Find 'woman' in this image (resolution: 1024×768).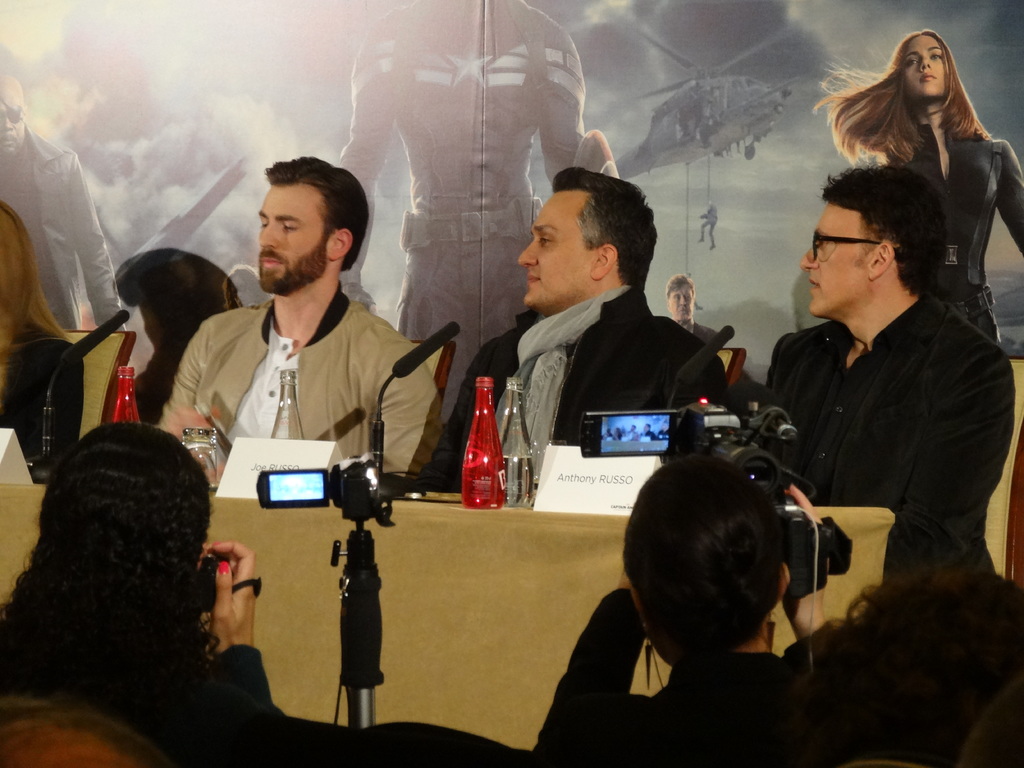
box(0, 200, 84, 465).
